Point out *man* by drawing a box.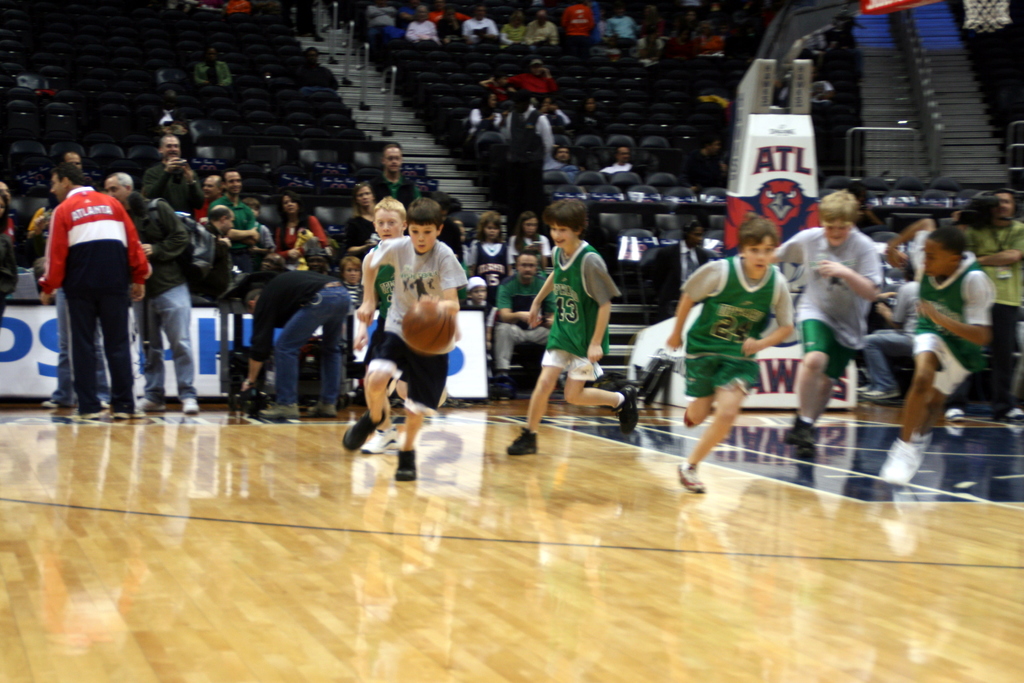
(525, 9, 557, 46).
